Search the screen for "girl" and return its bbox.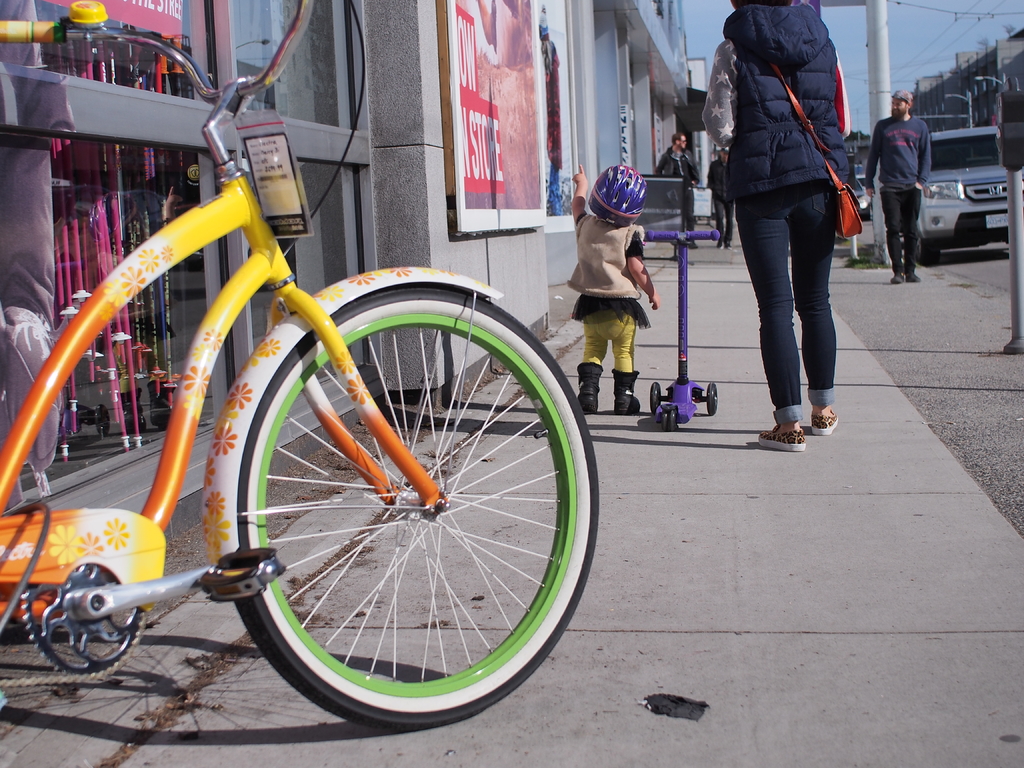
Found: [x1=701, y1=0, x2=860, y2=449].
